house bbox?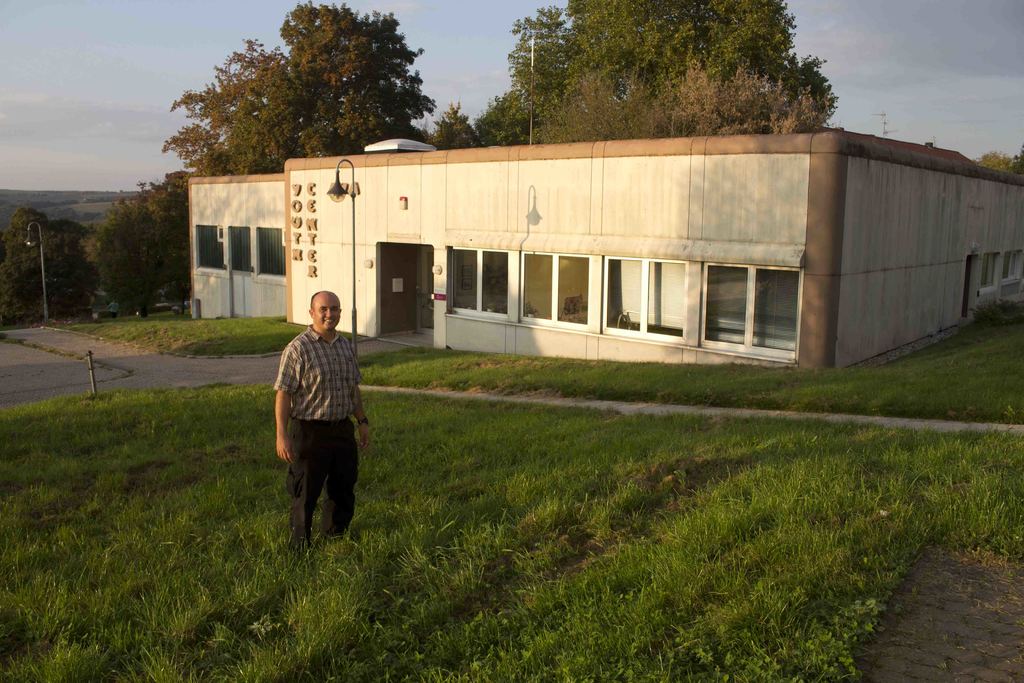
rect(188, 125, 1023, 373)
